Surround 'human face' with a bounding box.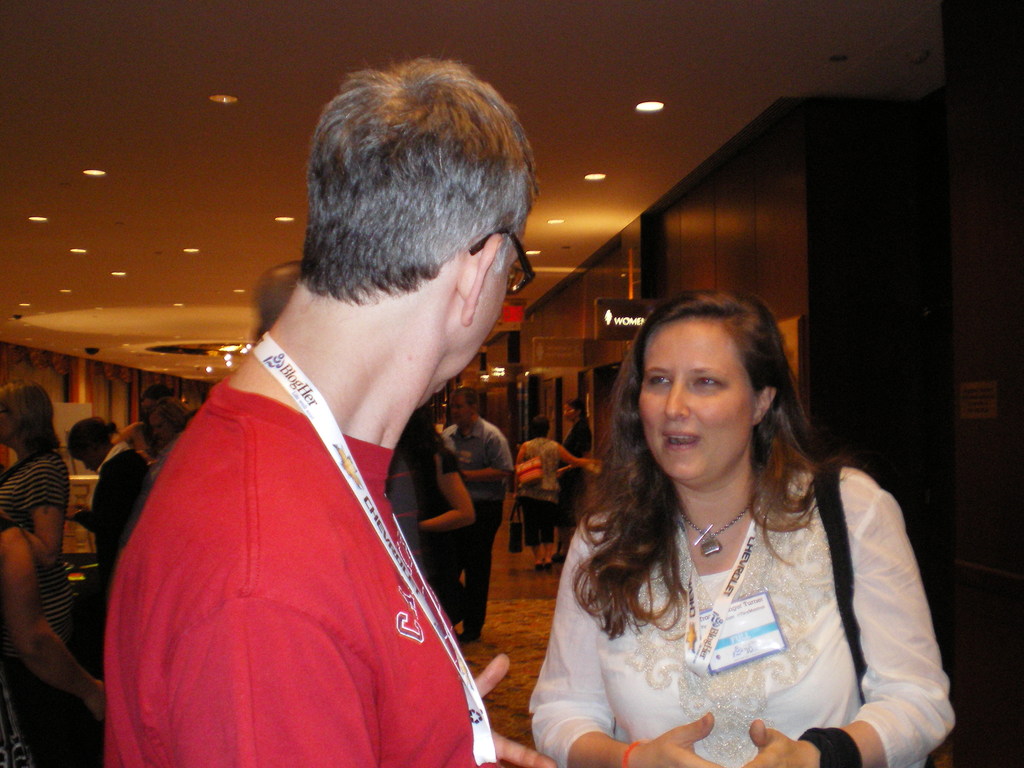
[440, 226, 529, 397].
